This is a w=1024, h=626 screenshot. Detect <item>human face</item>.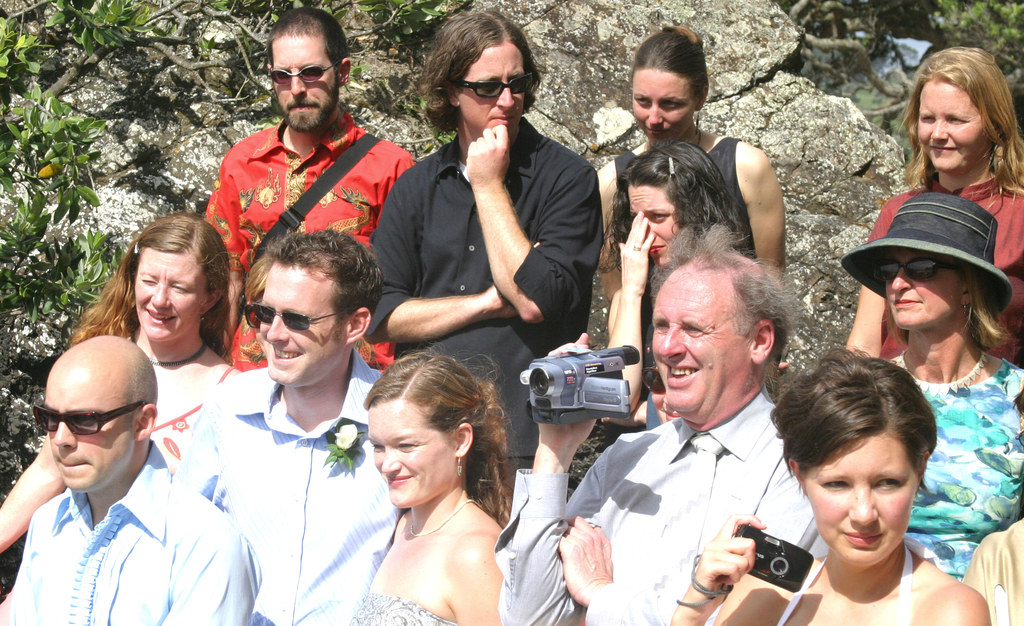
<region>470, 41, 529, 131</region>.
